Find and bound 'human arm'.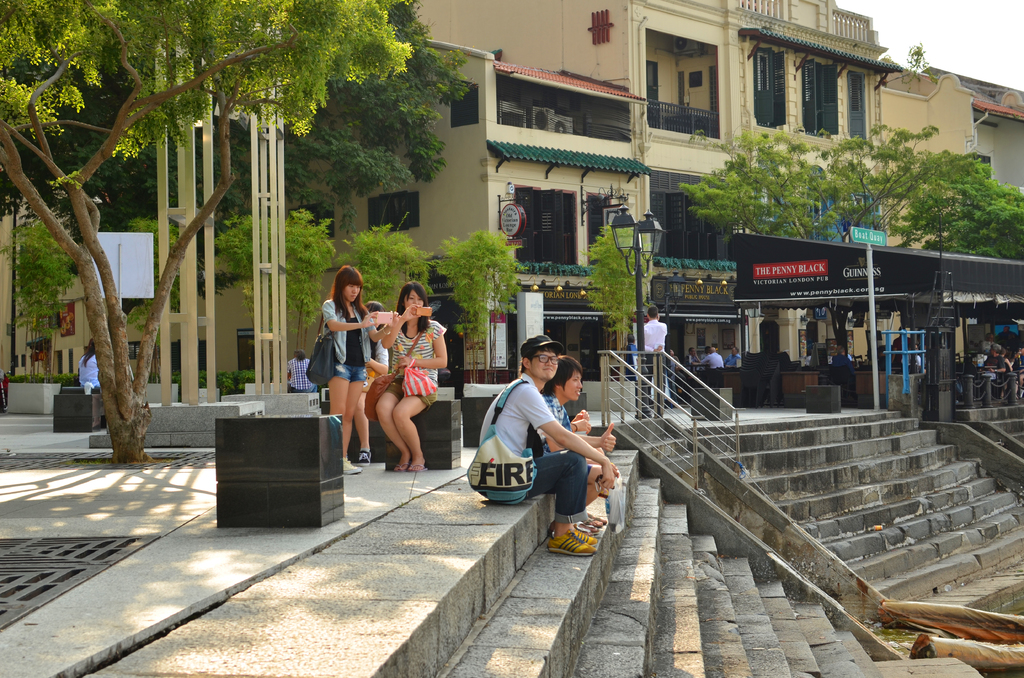
Bound: 286, 361, 291, 382.
